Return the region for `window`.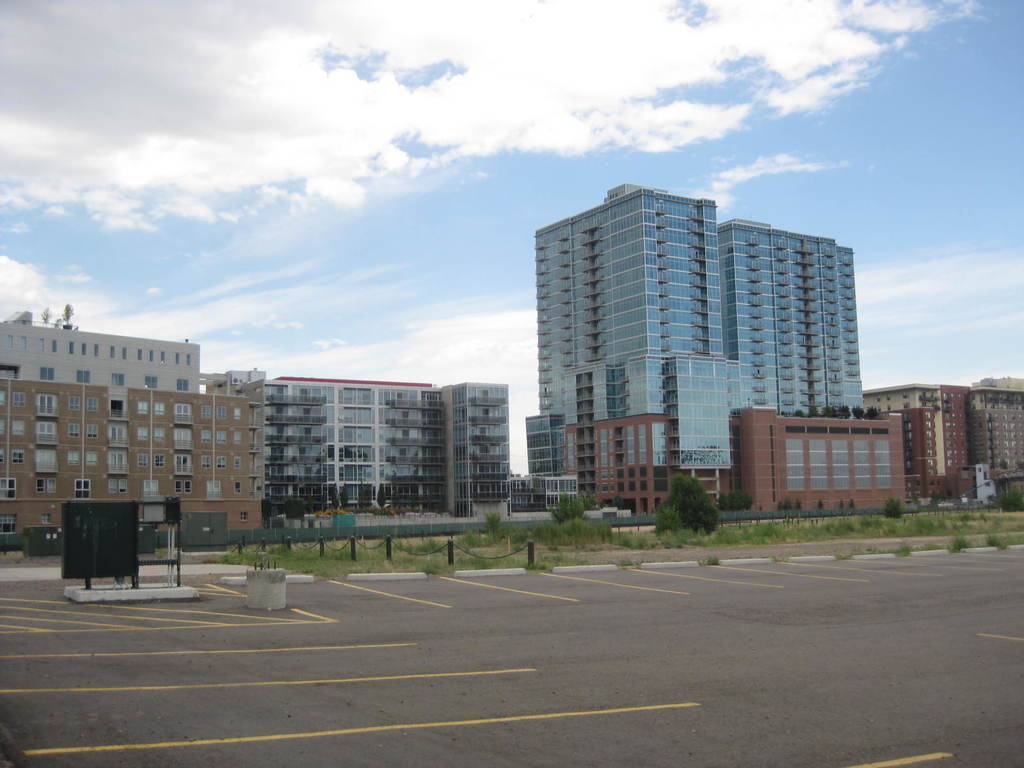
crop(202, 426, 212, 446).
